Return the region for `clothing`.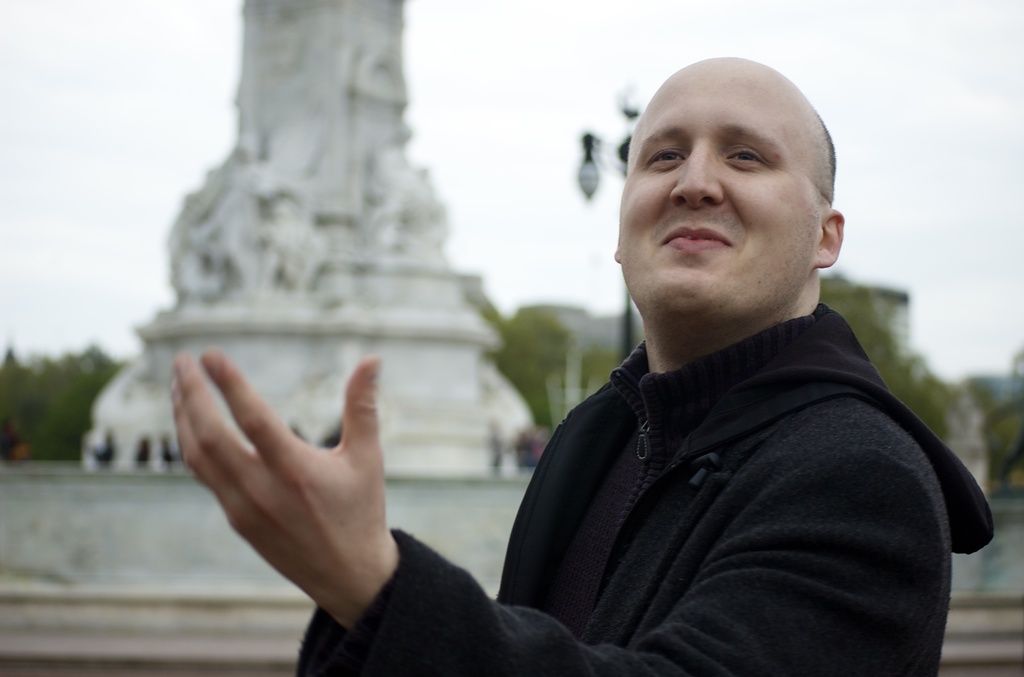
x1=411, y1=188, x2=969, y2=676.
